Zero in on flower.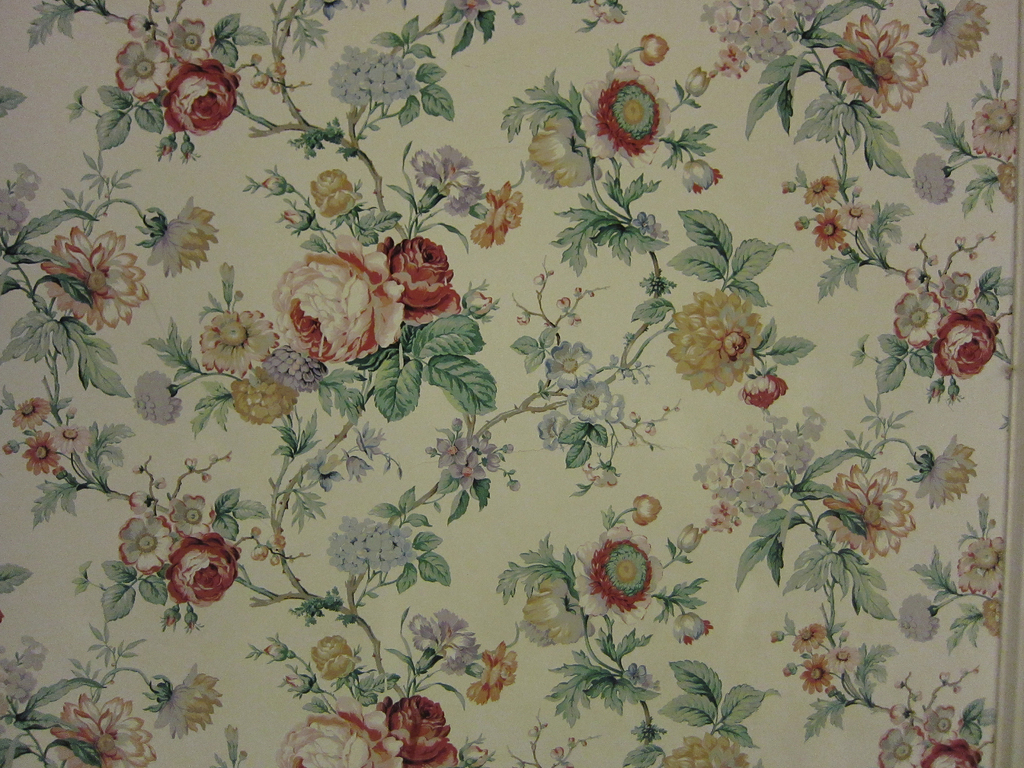
Zeroed in: BBox(511, 482, 520, 491).
